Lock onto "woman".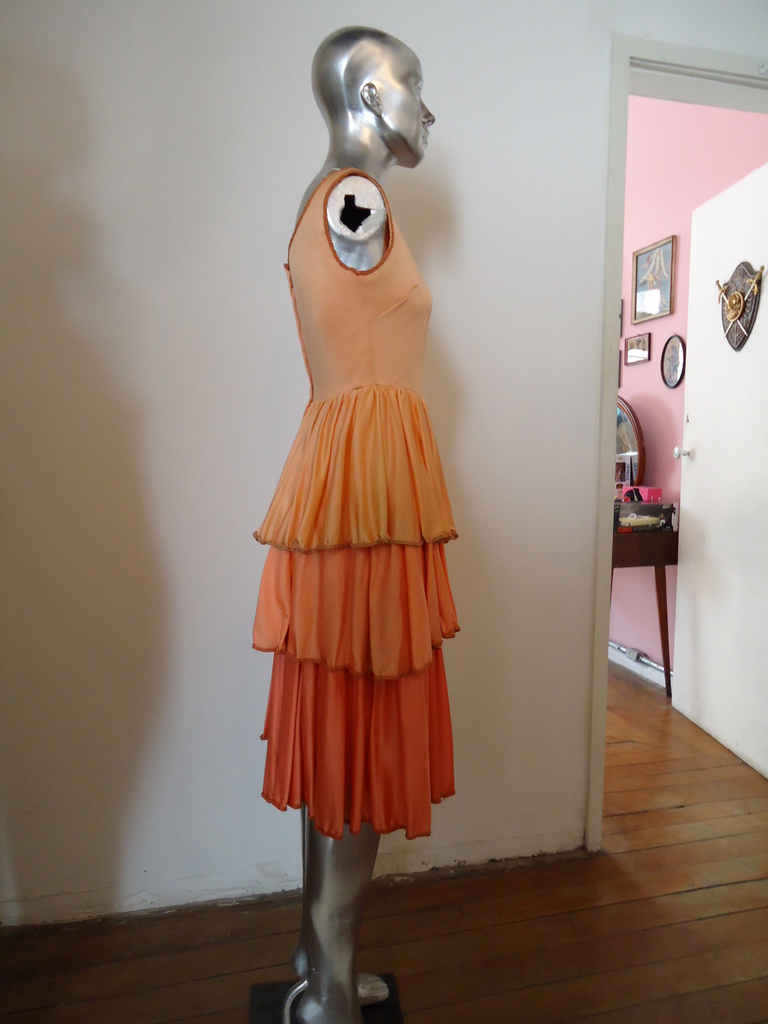
Locked: box(239, 35, 486, 963).
